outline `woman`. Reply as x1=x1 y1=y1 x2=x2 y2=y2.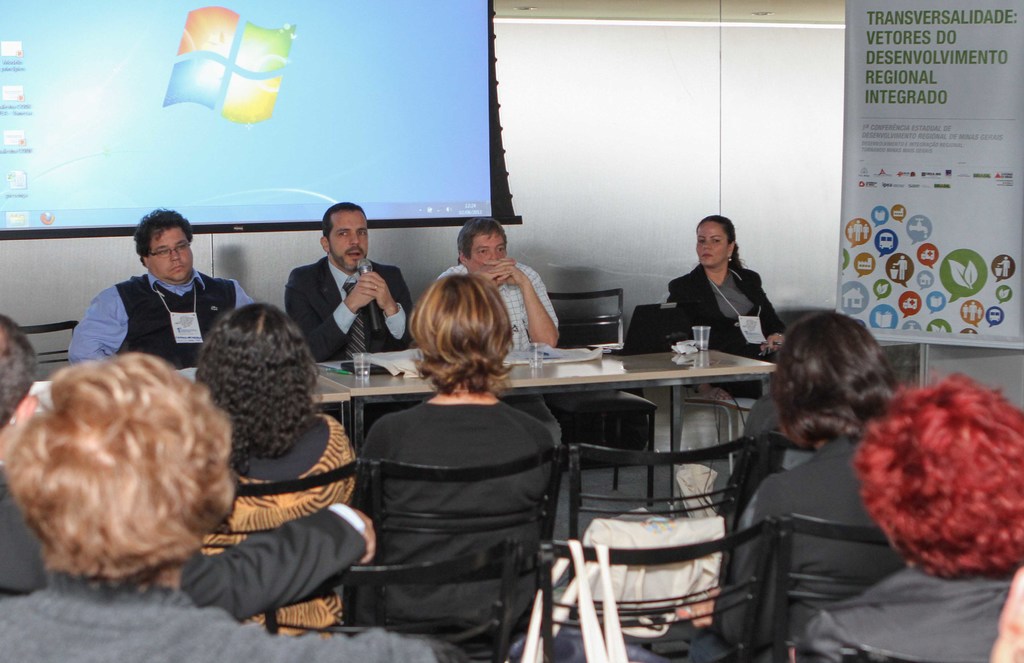
x1=351 y1=272 x2=555 y2=662.
